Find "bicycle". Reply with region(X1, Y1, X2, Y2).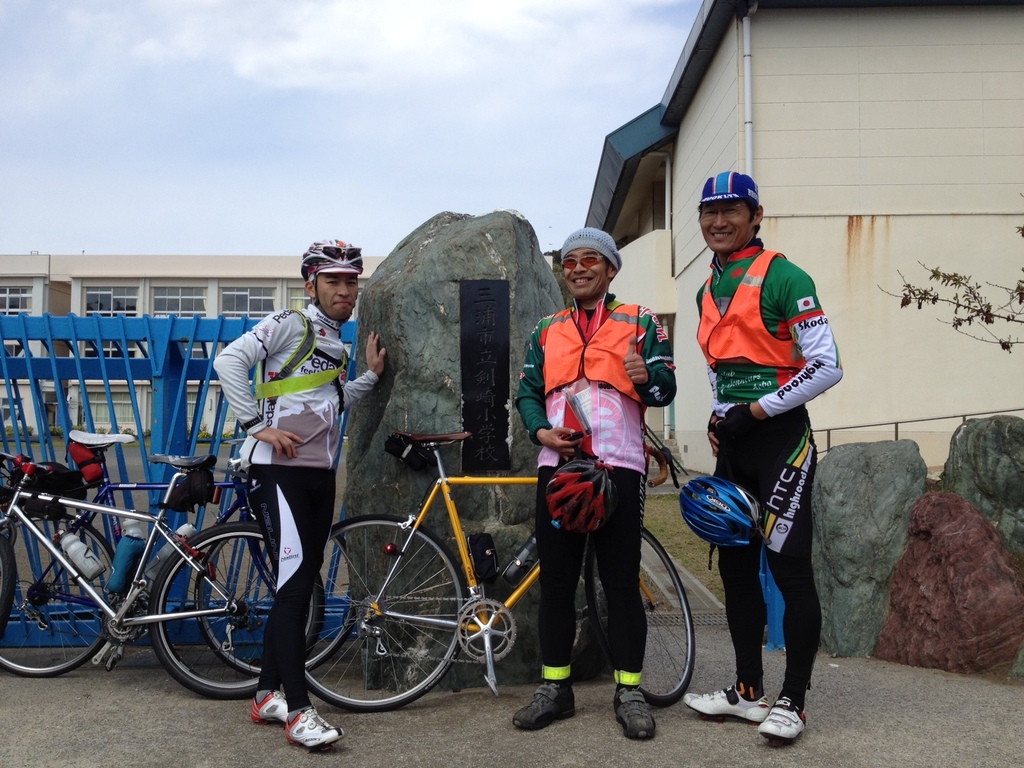
region(0, 422, 383, 679).
